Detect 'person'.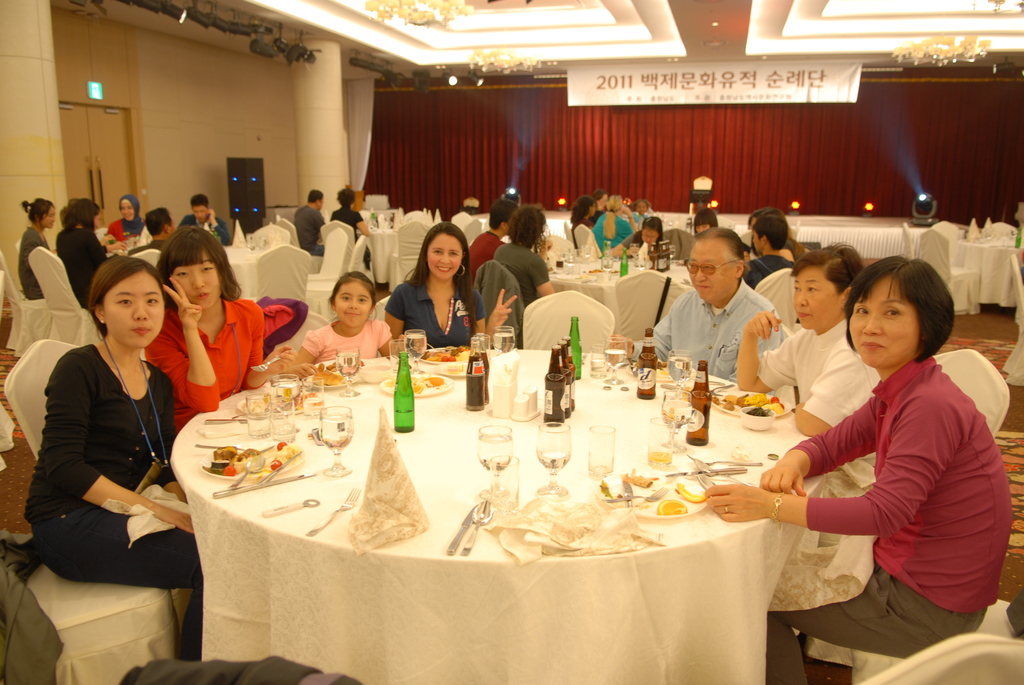
Detected at x1=13 y1=239 x2=176 y2=665.
